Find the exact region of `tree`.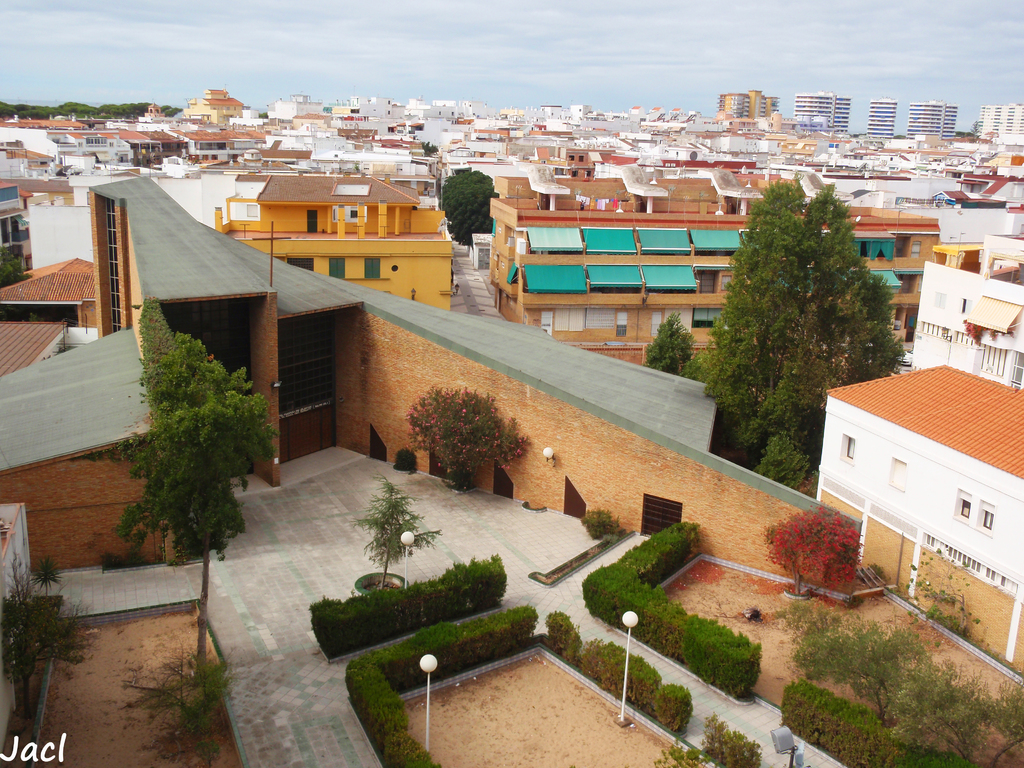
Exact region: pyautogui.locateOnScreen(767, 505, 862, 599).
